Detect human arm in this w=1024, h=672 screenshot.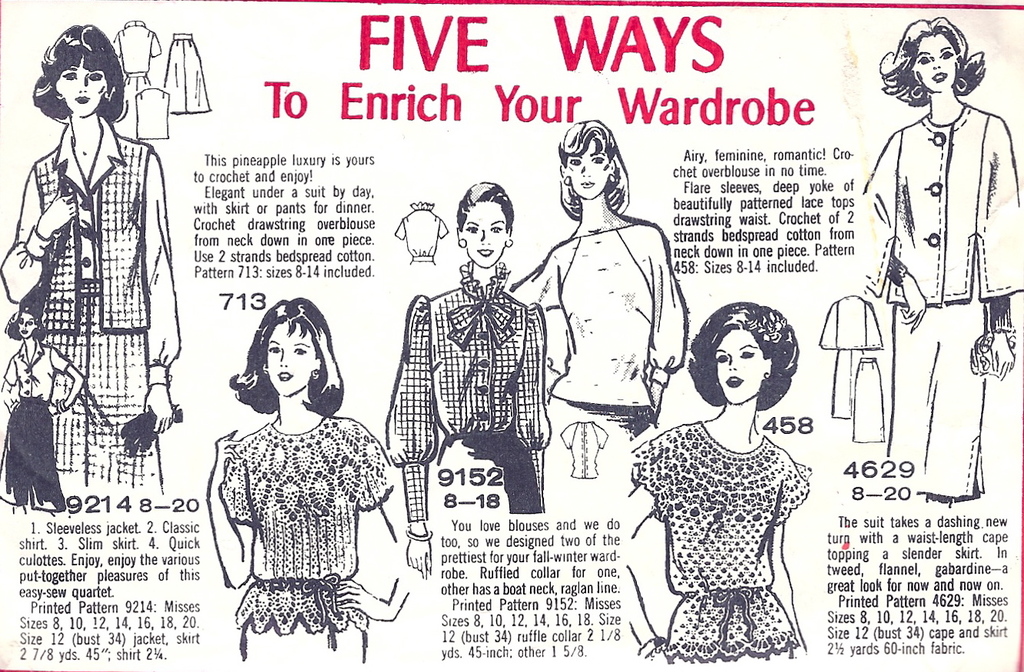
Detection: [380,296,441,587].
